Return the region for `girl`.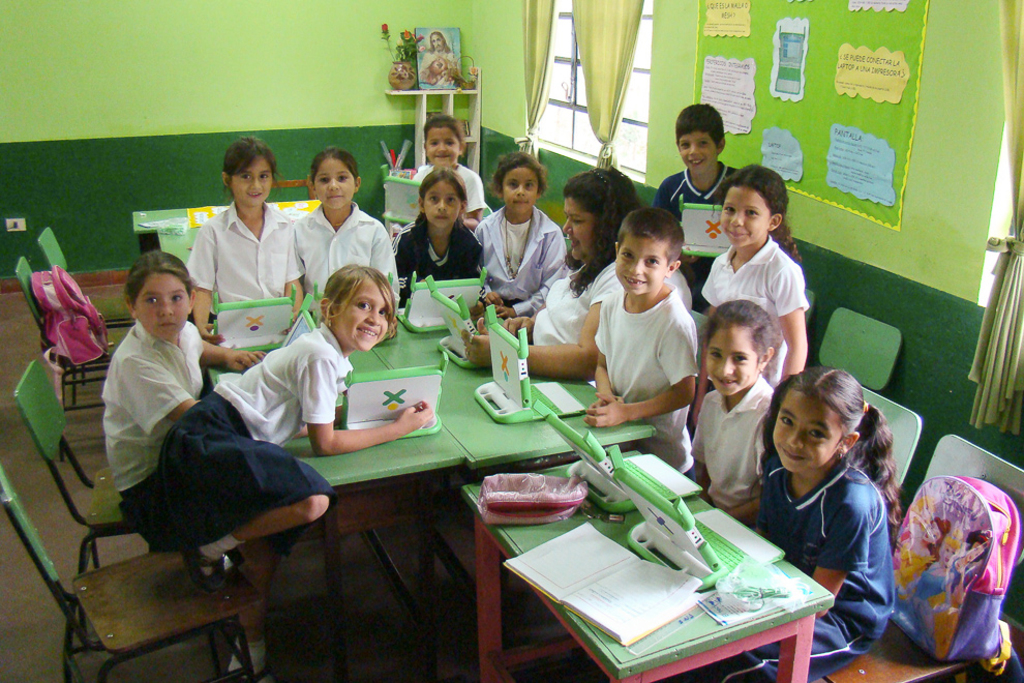
{"left": 98, "top": 250, "right": 269, "bottom": 557}.
